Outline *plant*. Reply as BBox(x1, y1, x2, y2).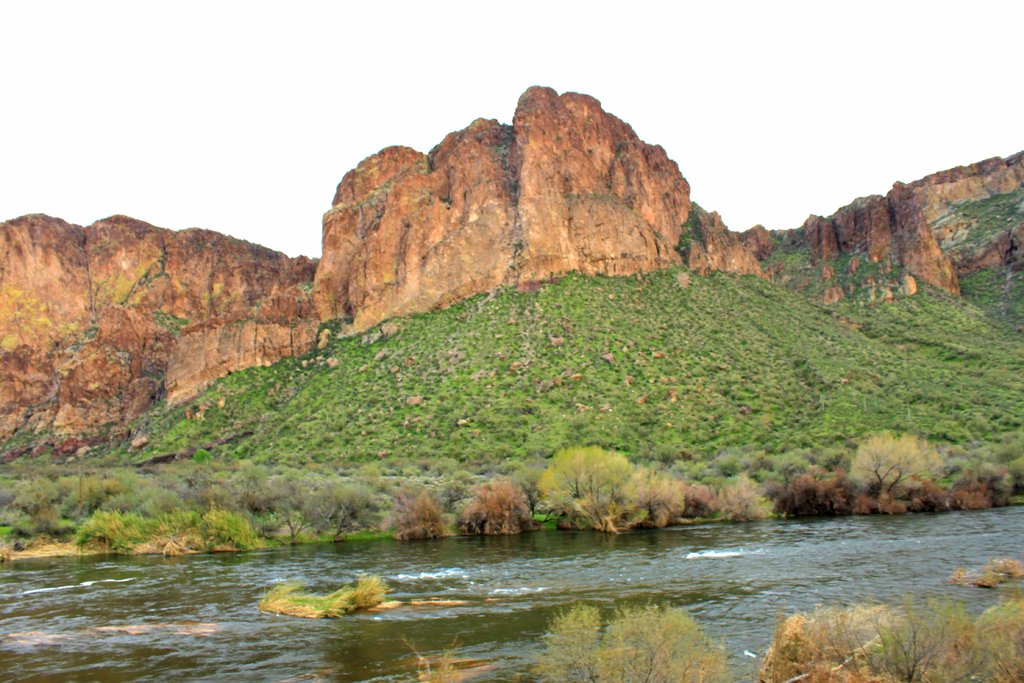
BBox(976, 472, 1000, 511).
